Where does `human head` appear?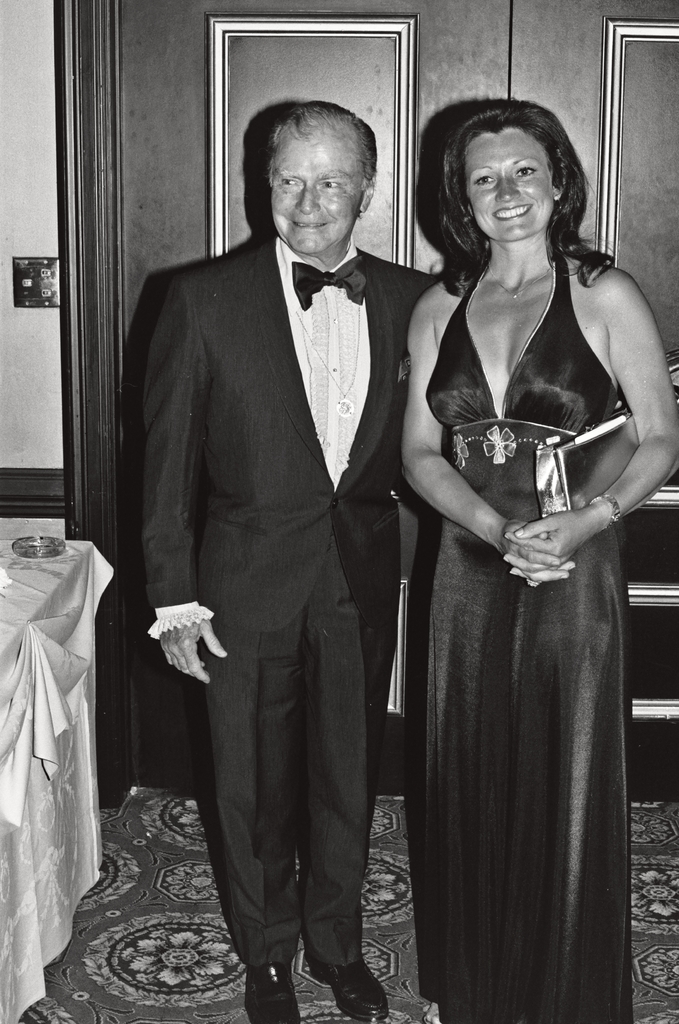
Appears at (265, 106, 379, 254).
